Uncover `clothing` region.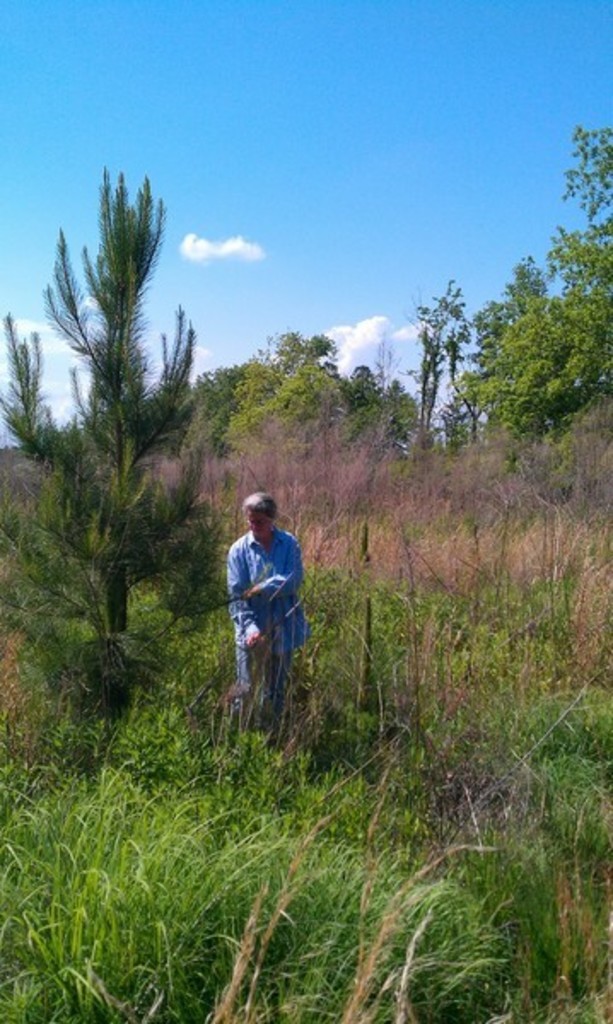
Uncovered: {"left": 219, "top": 476, "right": 321, "bottom": 746}.
